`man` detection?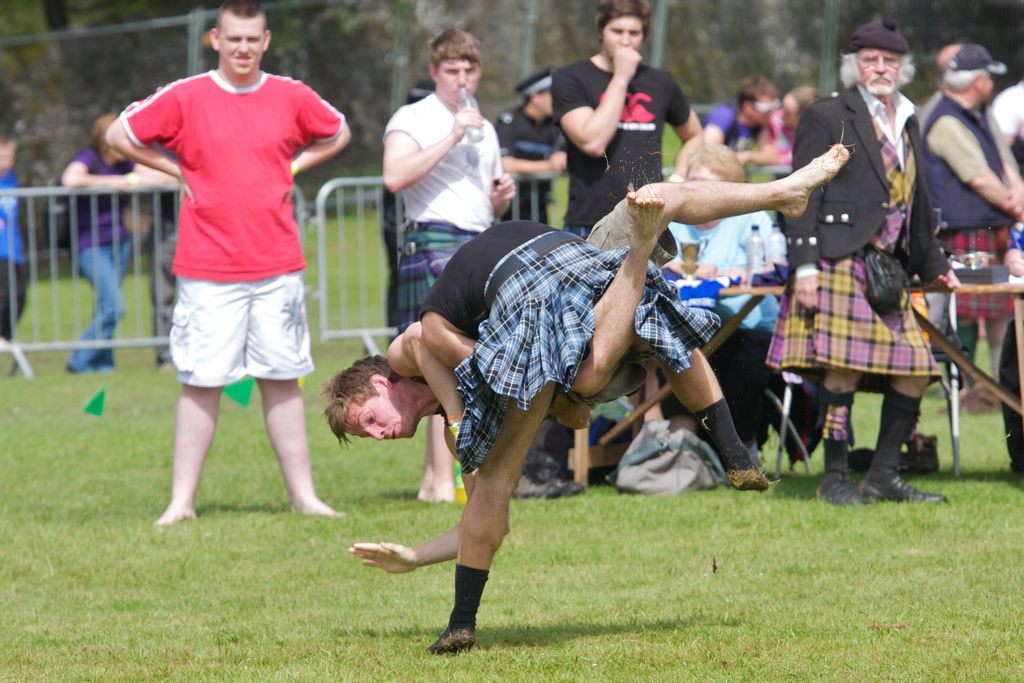
<region>760, 16, 950, 508</region>
